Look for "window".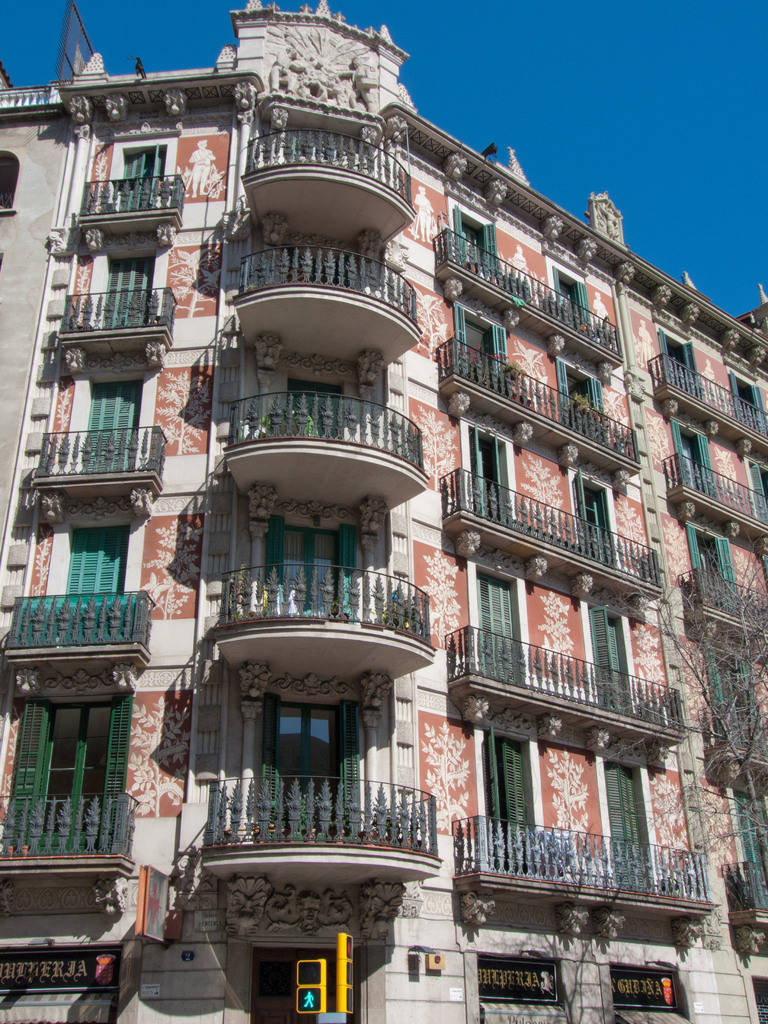
Found: box(666, 407, 735, 512).
